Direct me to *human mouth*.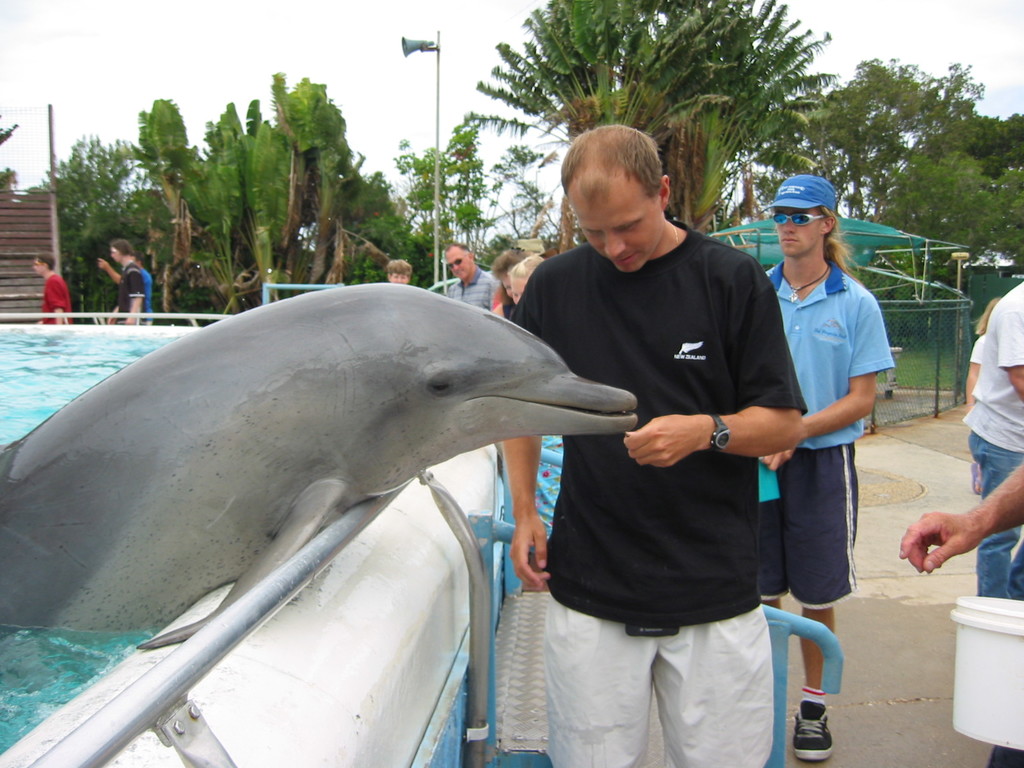
Direction: <bbox>781, 232, 799, 248</bbox>.
